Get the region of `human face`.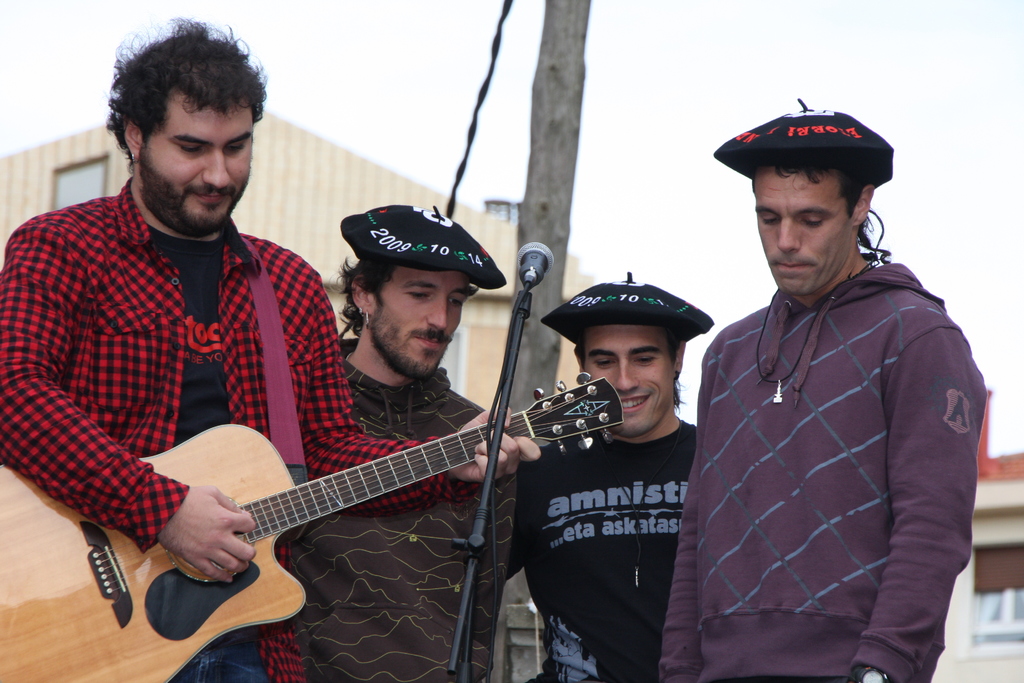
368 267 470 381.
